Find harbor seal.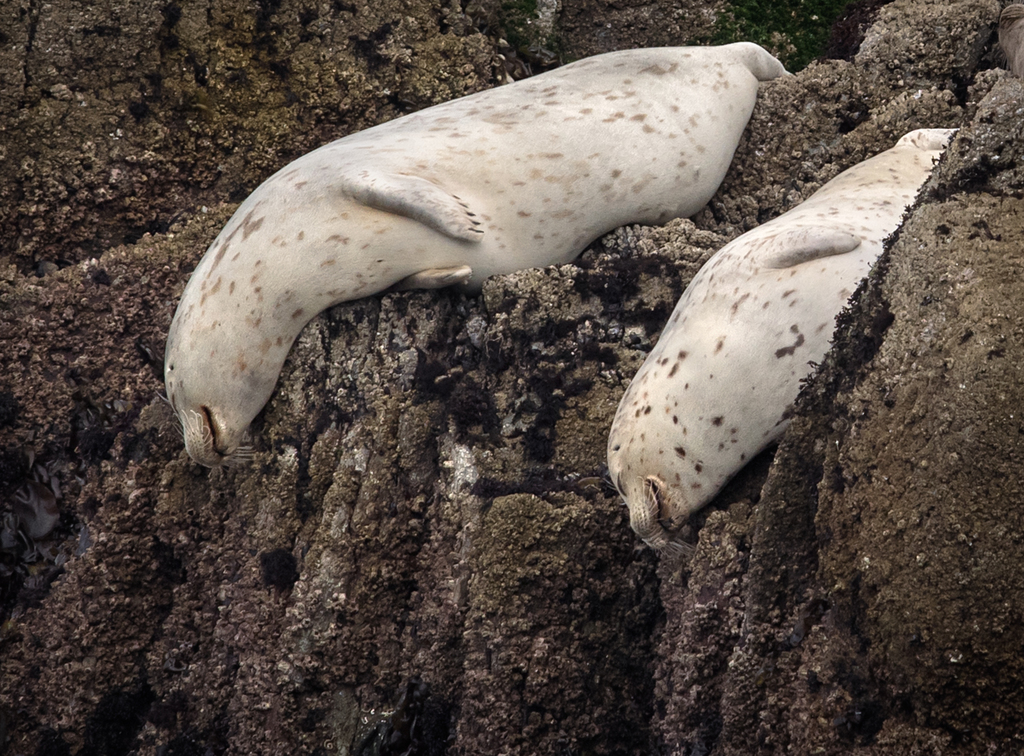
{"left": 151, "top": 19, "right": 822, "bottom": 478}.
